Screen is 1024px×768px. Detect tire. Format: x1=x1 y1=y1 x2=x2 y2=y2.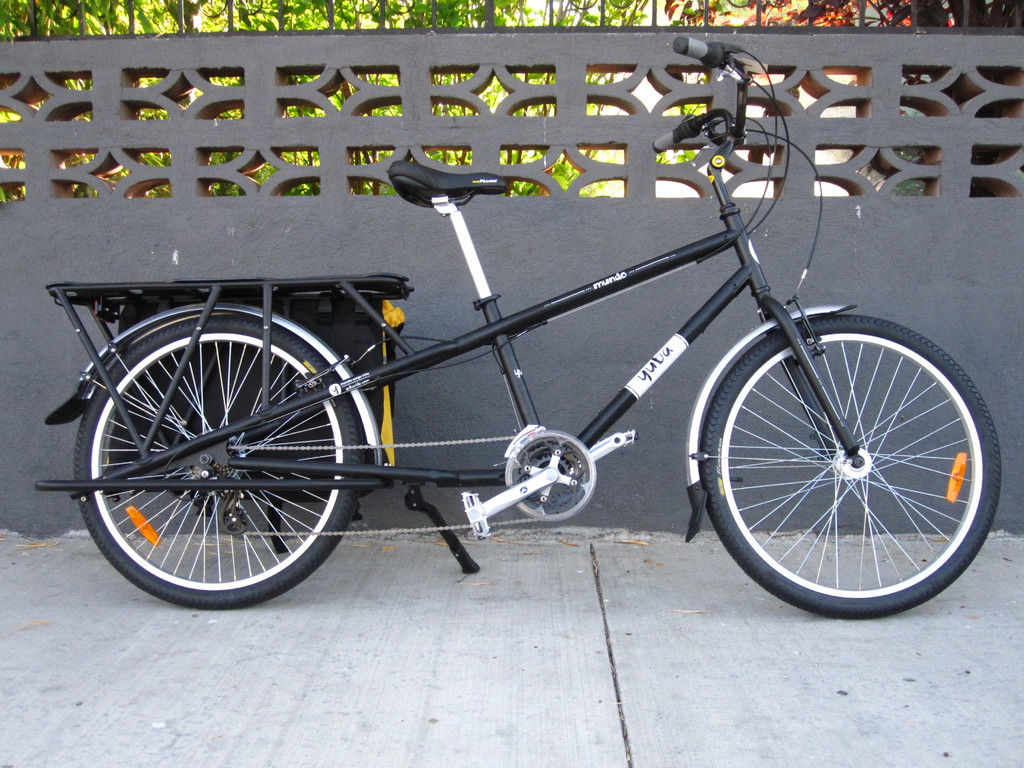
x1=696 y1=307 x2=1009 y2=613.
